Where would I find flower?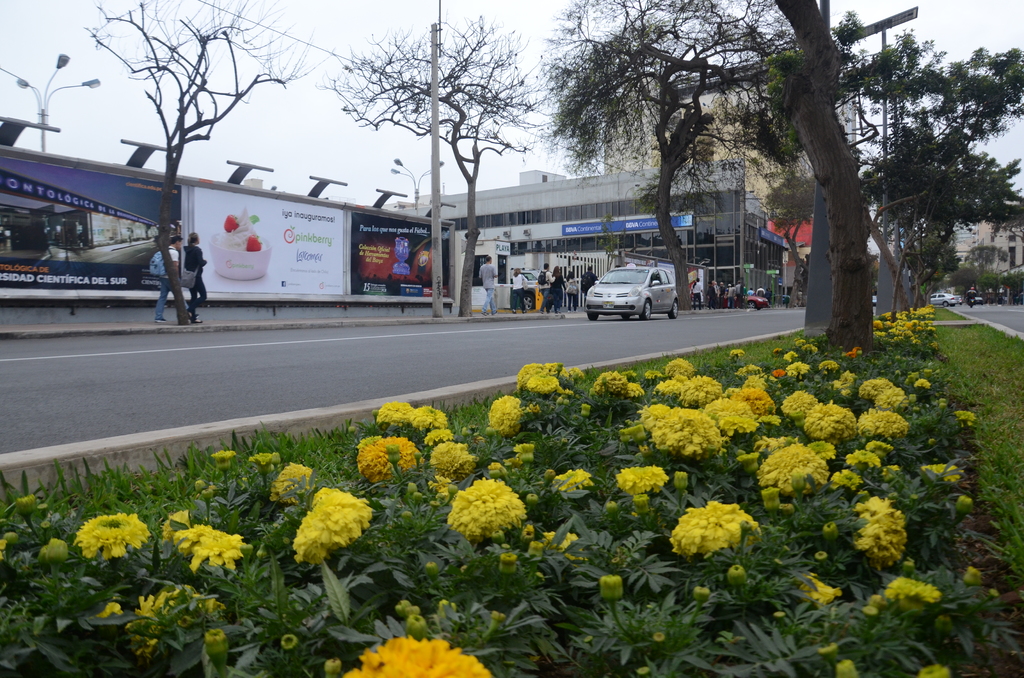
At <bbox>960, 489, 976, 505</bbox>.
